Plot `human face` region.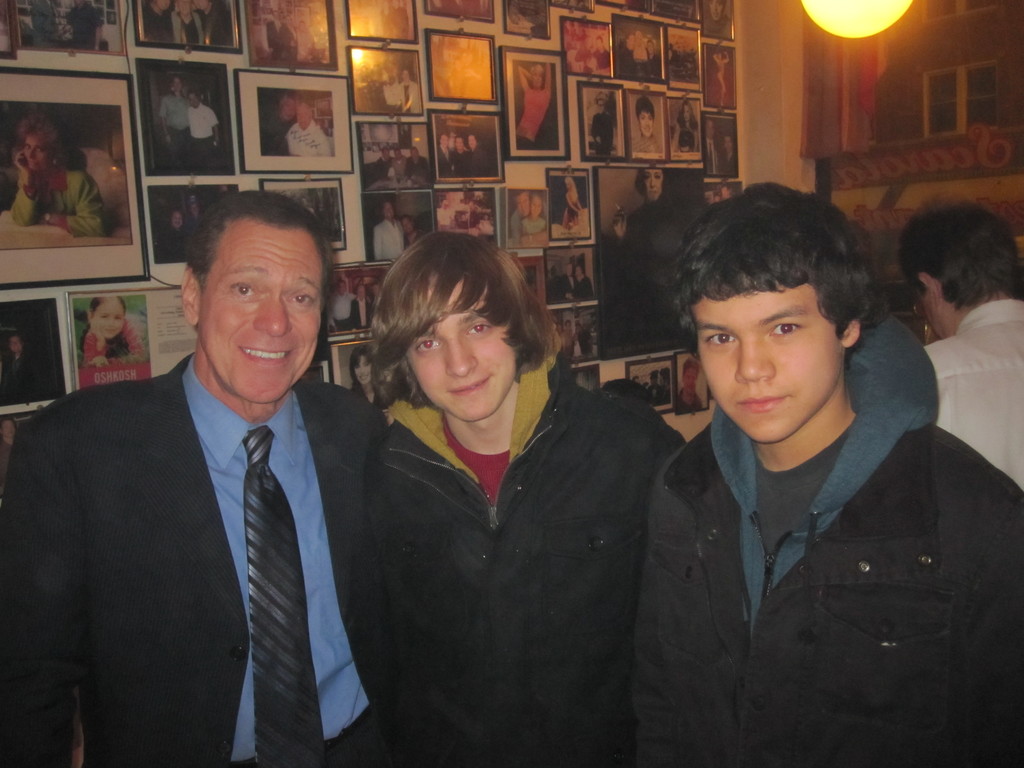
Plotted at 532 70 543 87.
